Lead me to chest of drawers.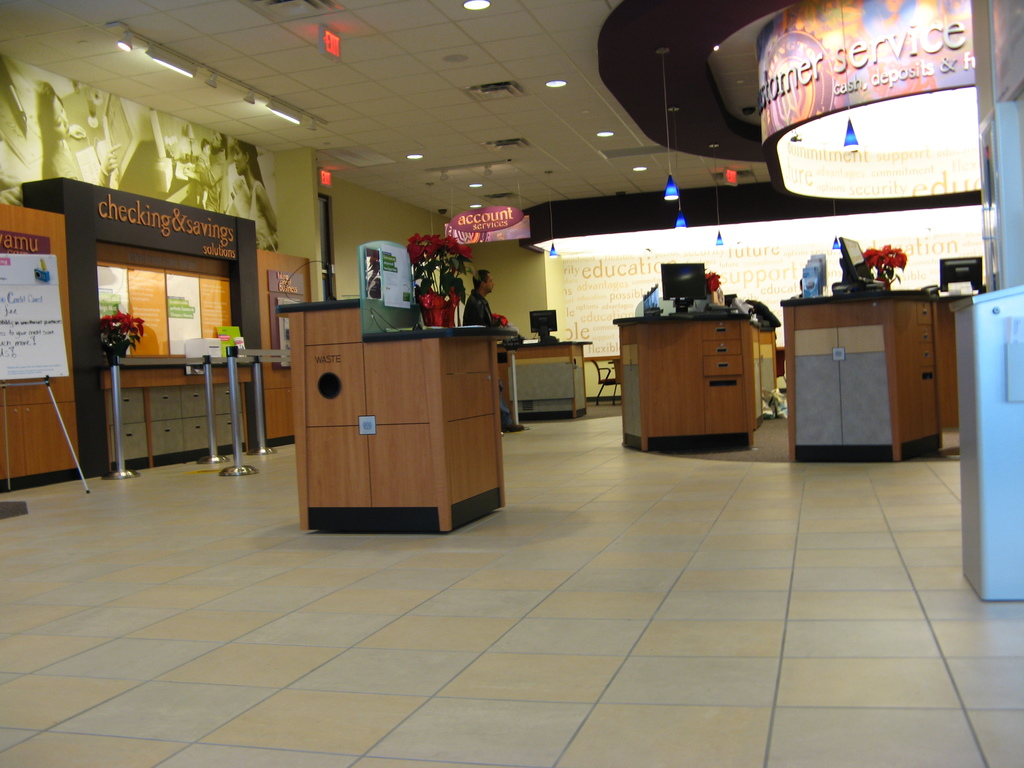
Lead to (612,321,773,447).
